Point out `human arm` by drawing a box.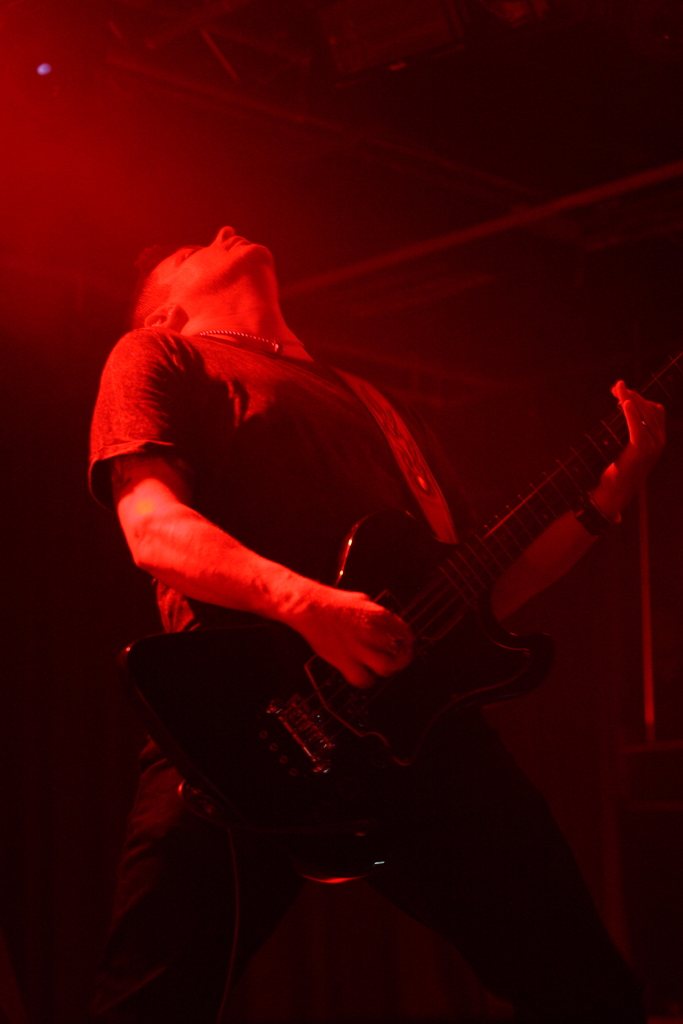
box(133, 494, 363, 631).
